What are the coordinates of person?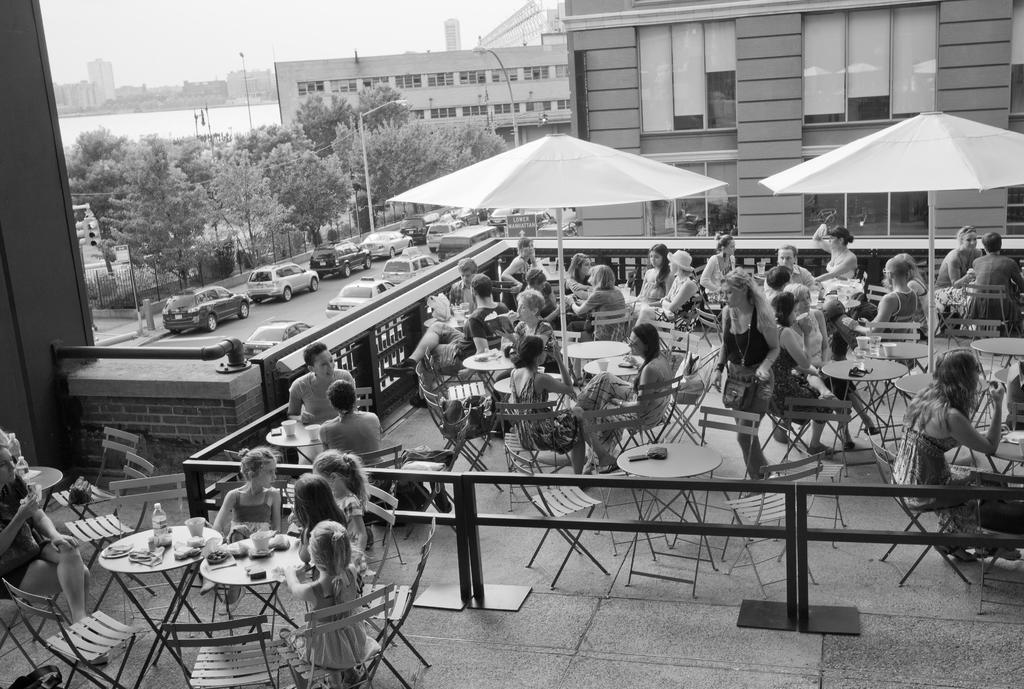
rect(902, 330, 999, 532).
